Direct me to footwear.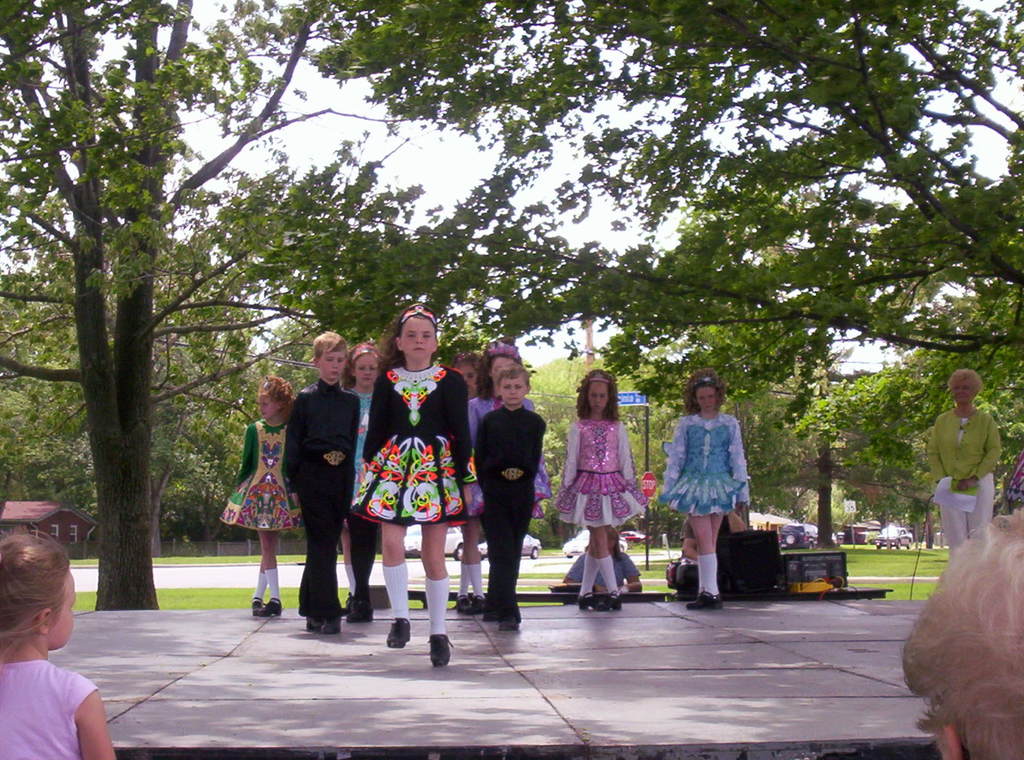
Direction: BBox(342, 597, 372, 621).
